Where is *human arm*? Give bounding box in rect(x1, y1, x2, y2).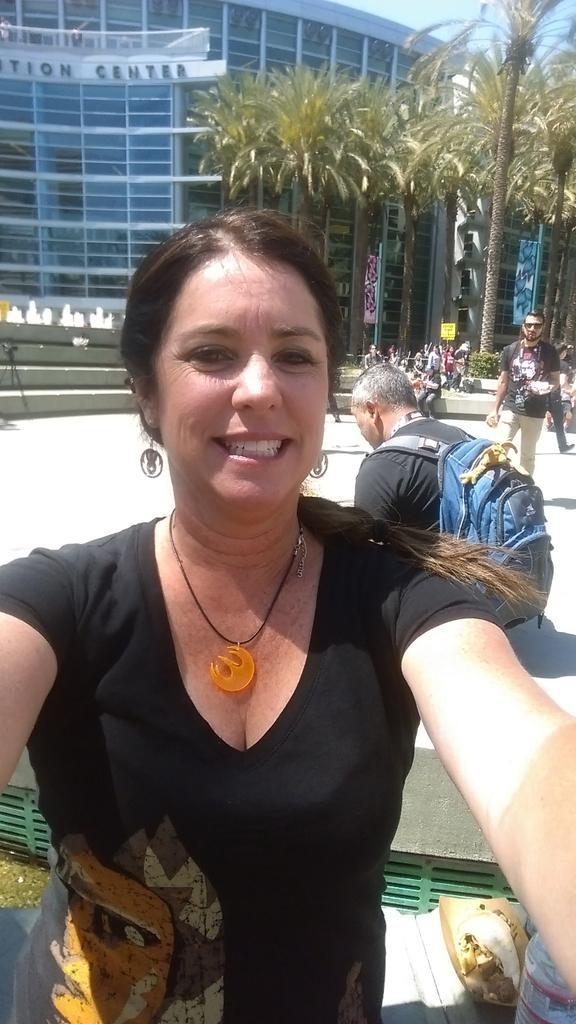
rect(0, 519, 73, 844).
